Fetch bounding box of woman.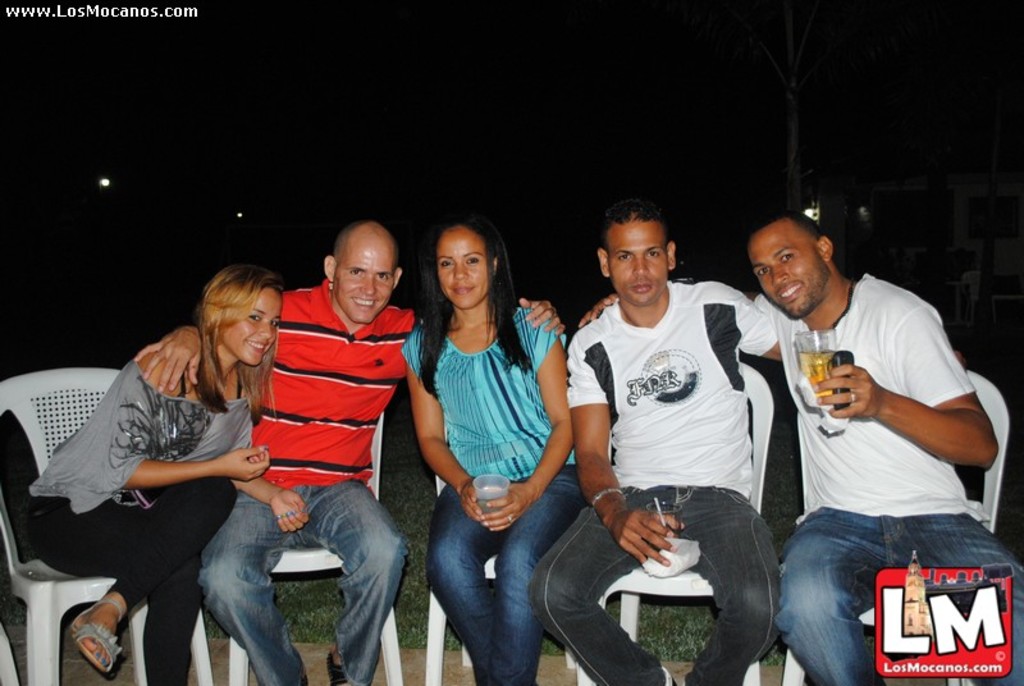
Bbox: crop(398, 211, 595, 685).
